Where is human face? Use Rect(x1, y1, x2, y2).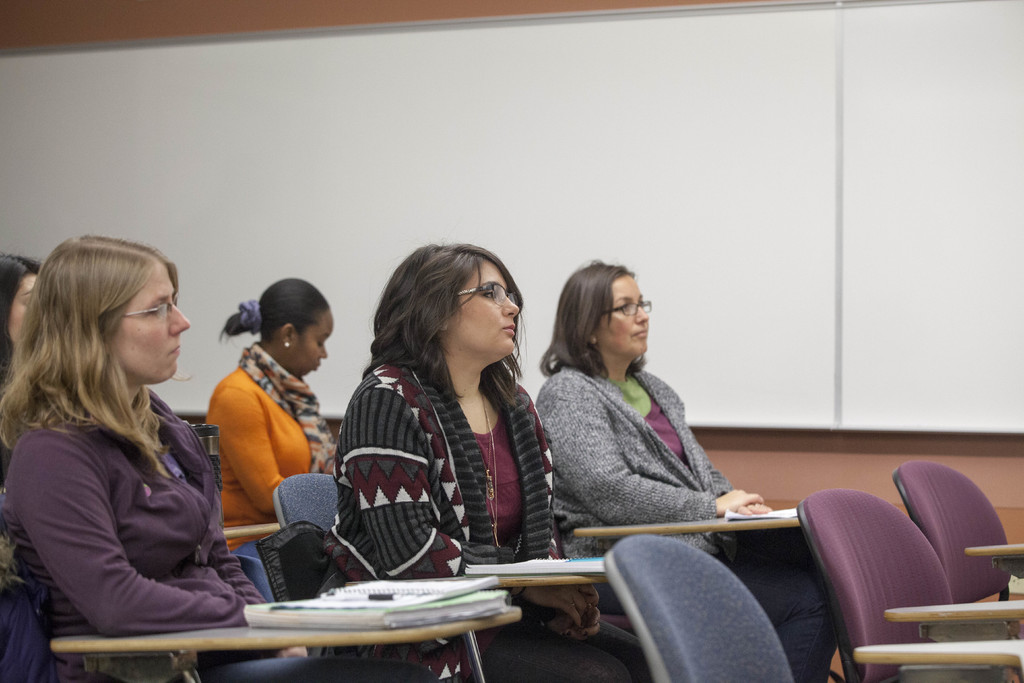
Rect(110, 258, 193, 386).
